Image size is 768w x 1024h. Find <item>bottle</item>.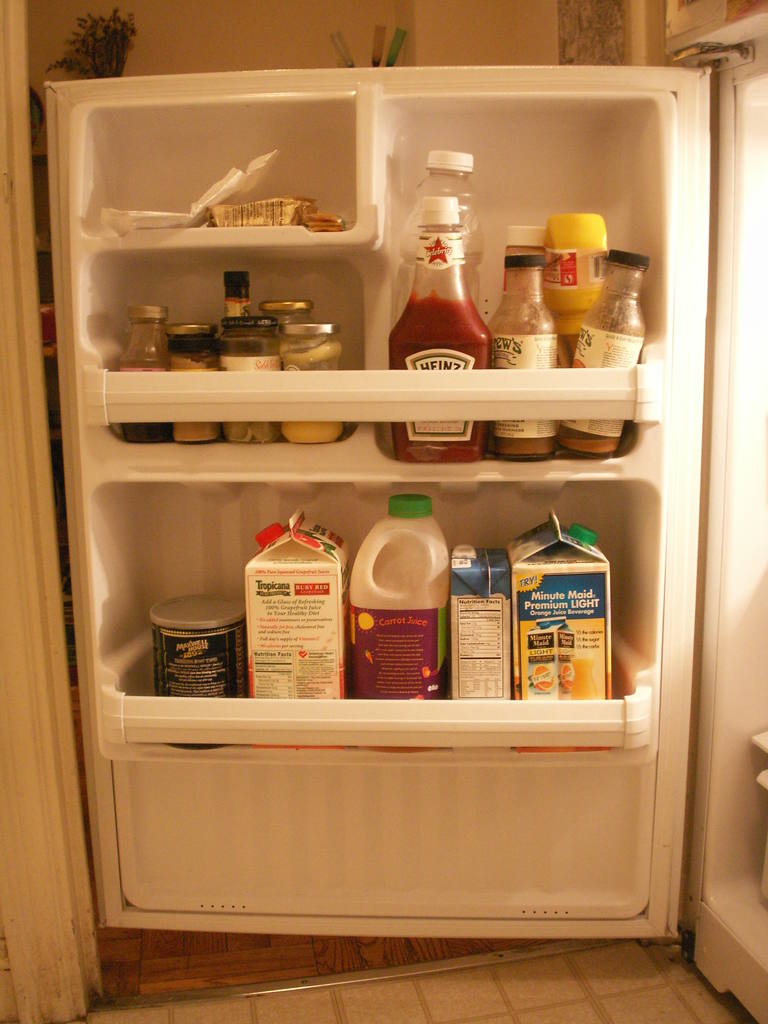
pyautogui.locateOnScreen(166, 325, 221, 447).
